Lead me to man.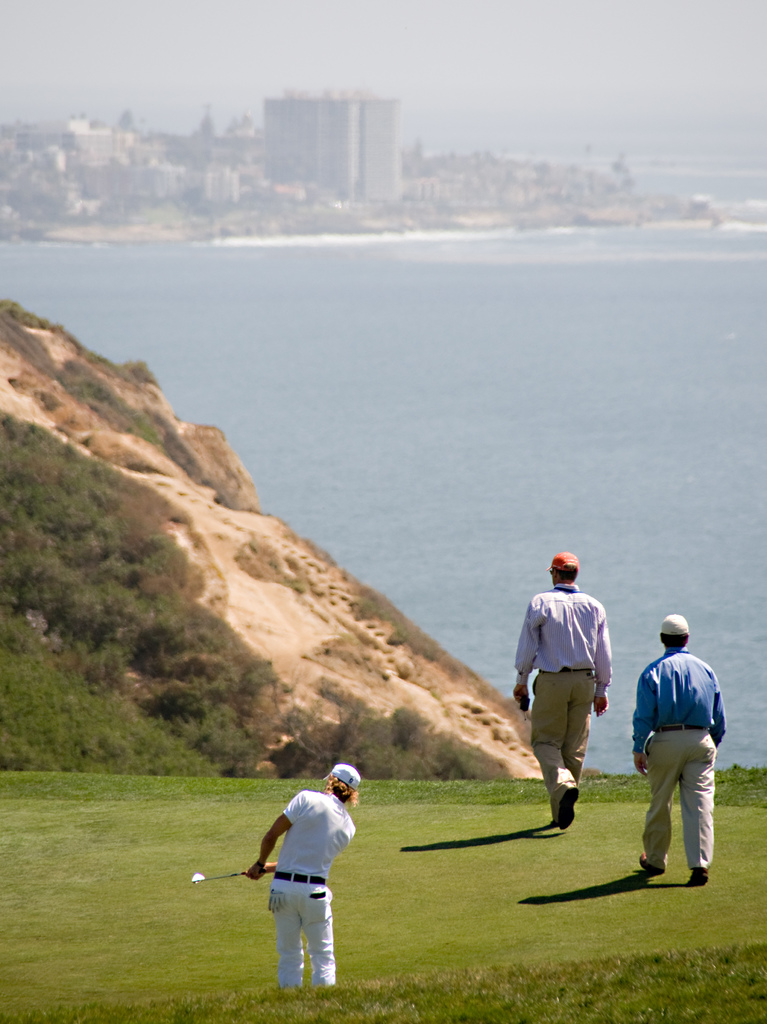
Lead to bbox=(505, 547, 615, 831).
